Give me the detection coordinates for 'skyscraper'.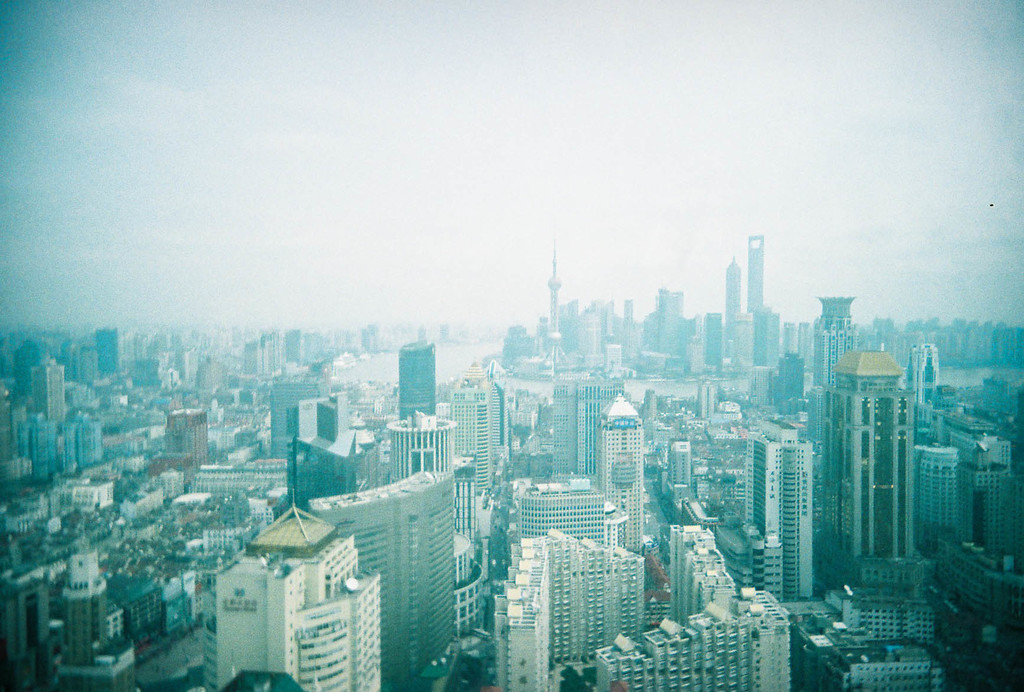
select_region(452, 373, 516, 495).
